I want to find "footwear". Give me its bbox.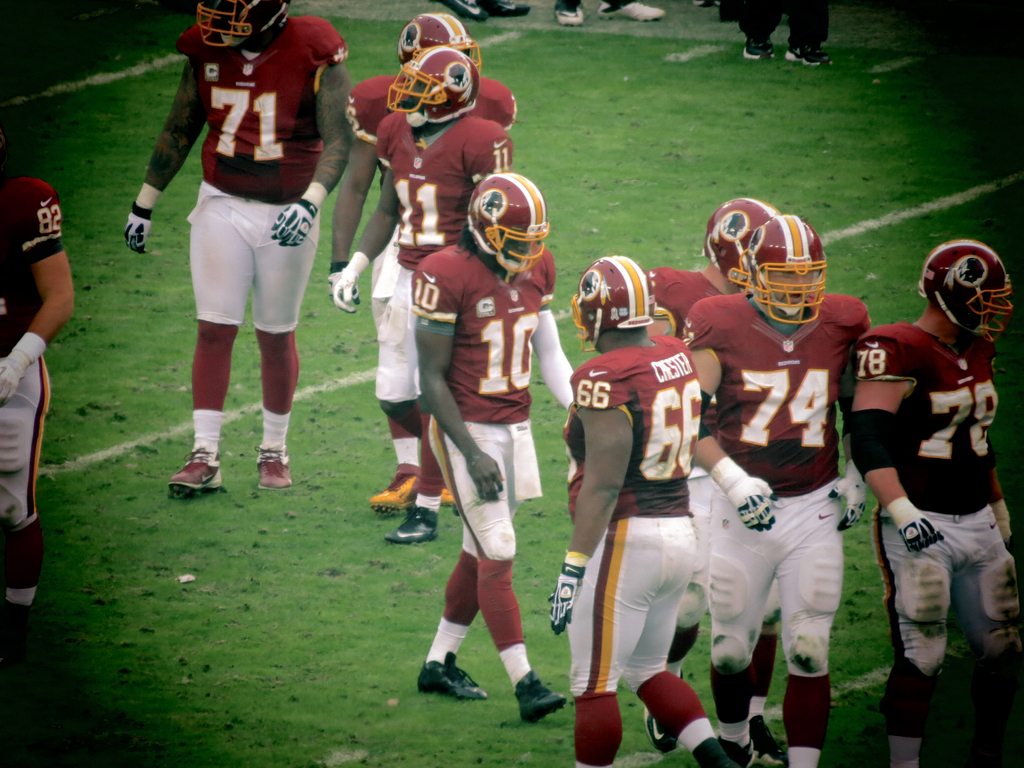
[x1=438, y1=490, x2=457, y2=508].
